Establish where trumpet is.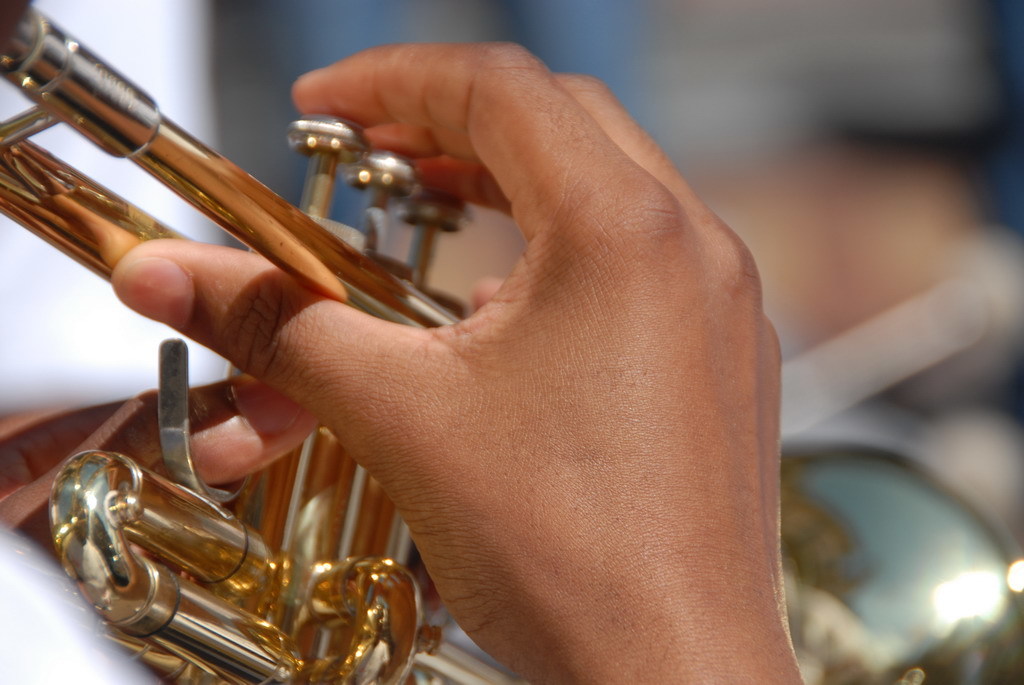
Established at region(0, 0, 1023, 684).
